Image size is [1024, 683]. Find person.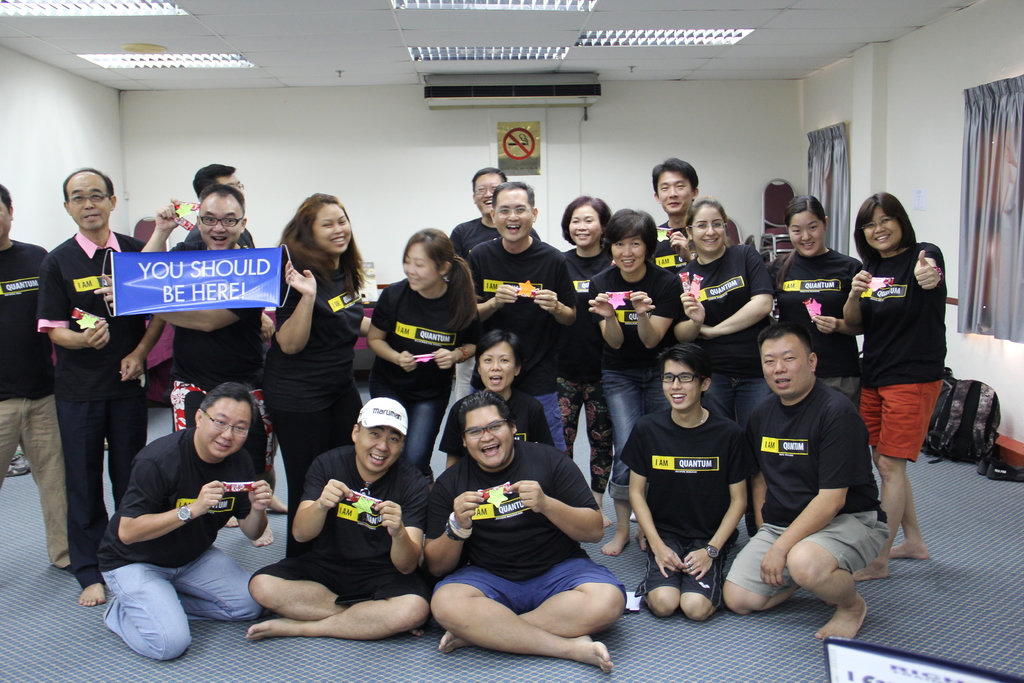
BBox(669, 198, 775, 539).
